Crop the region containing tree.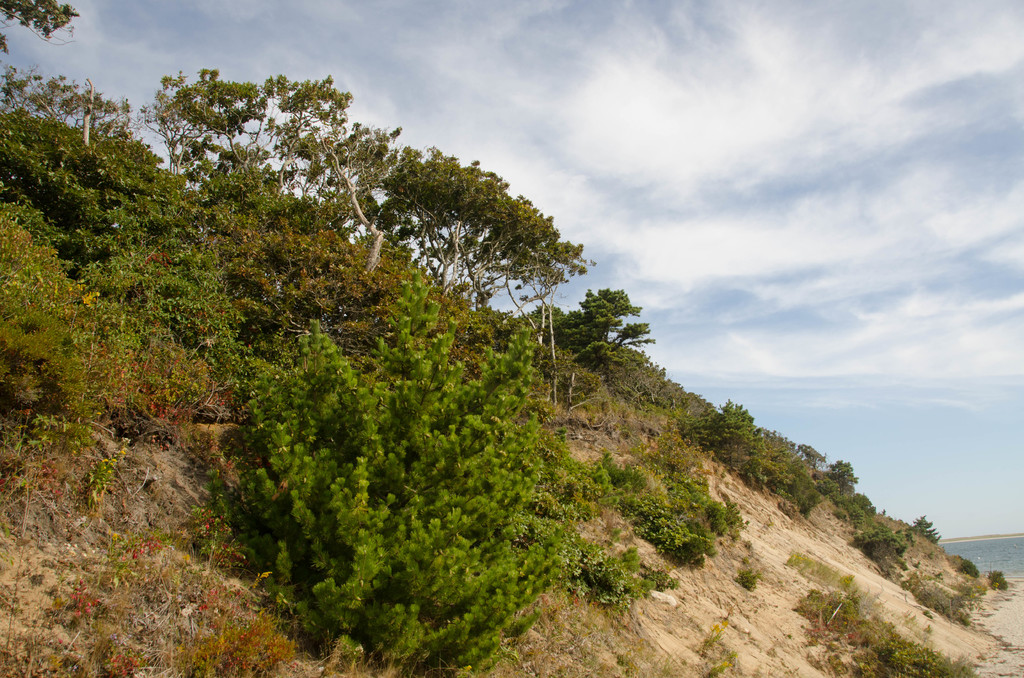
Crop region: BBox(200, 256, 579, 677).
